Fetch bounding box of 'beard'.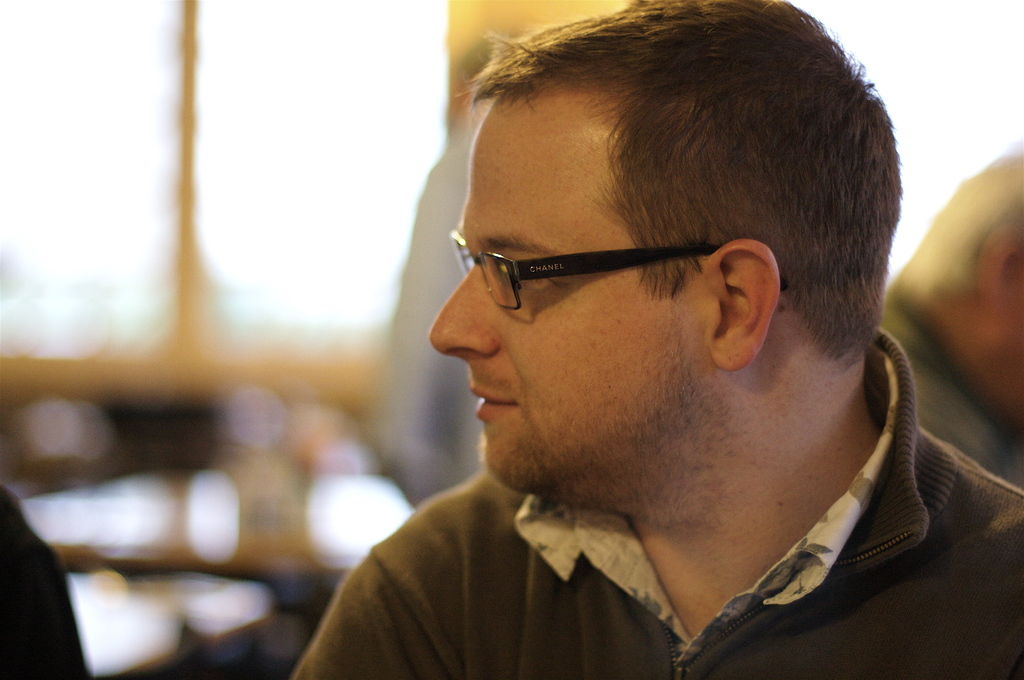
Bbox: [left=475, top=316, right=716, bottom=519].
